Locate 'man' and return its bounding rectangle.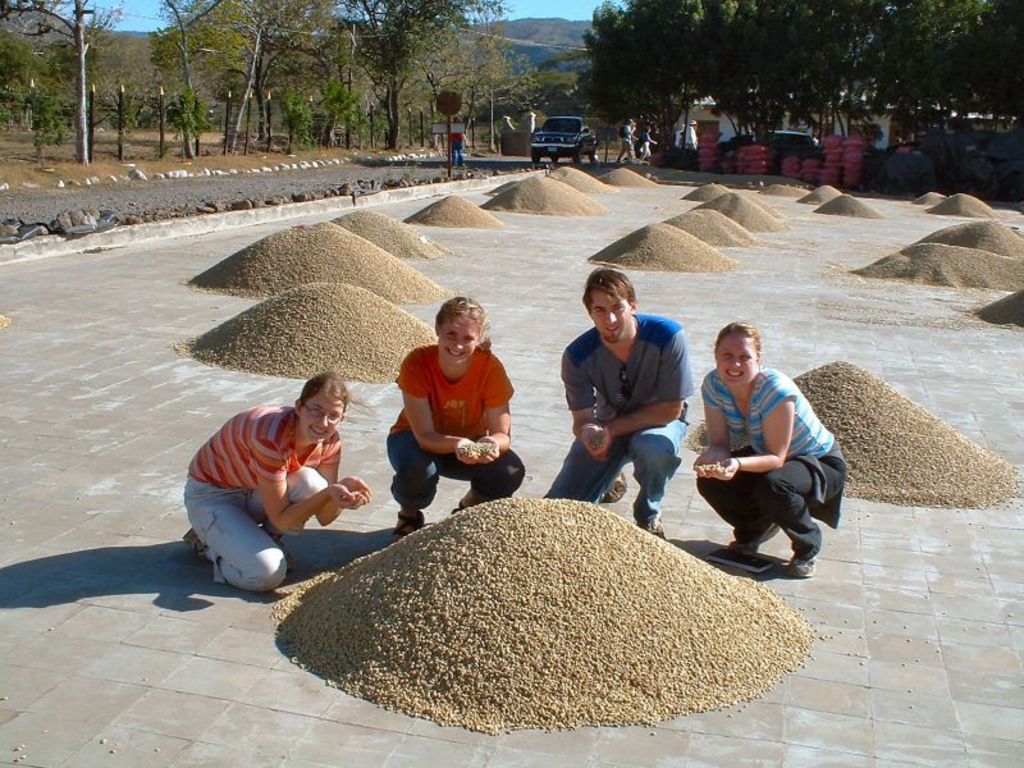
pyautogui.locateOnScreen(538, 264, 692, 541).
